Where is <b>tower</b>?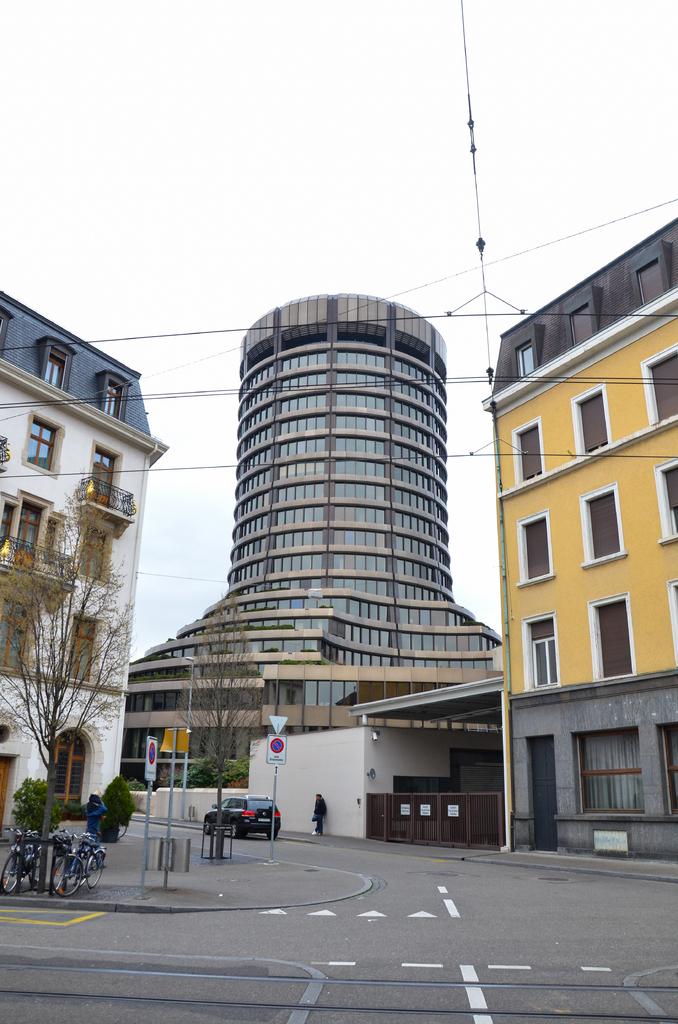
113,202,567,806.
